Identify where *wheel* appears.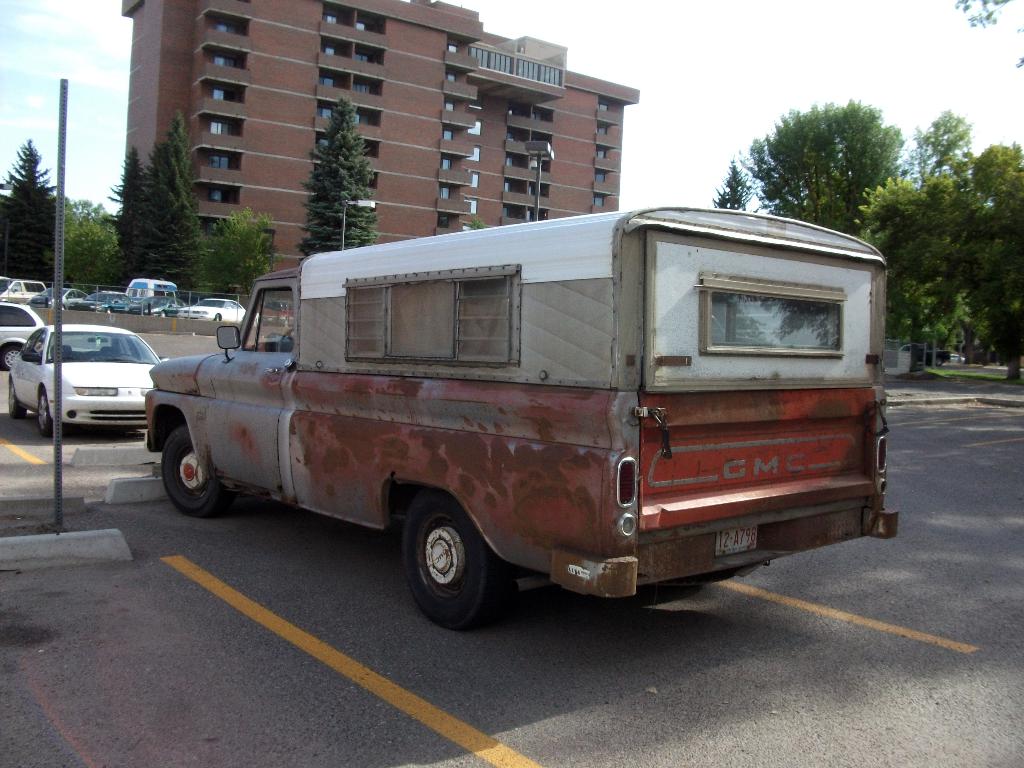
Appears at rect(278, 326, 293, 350).
